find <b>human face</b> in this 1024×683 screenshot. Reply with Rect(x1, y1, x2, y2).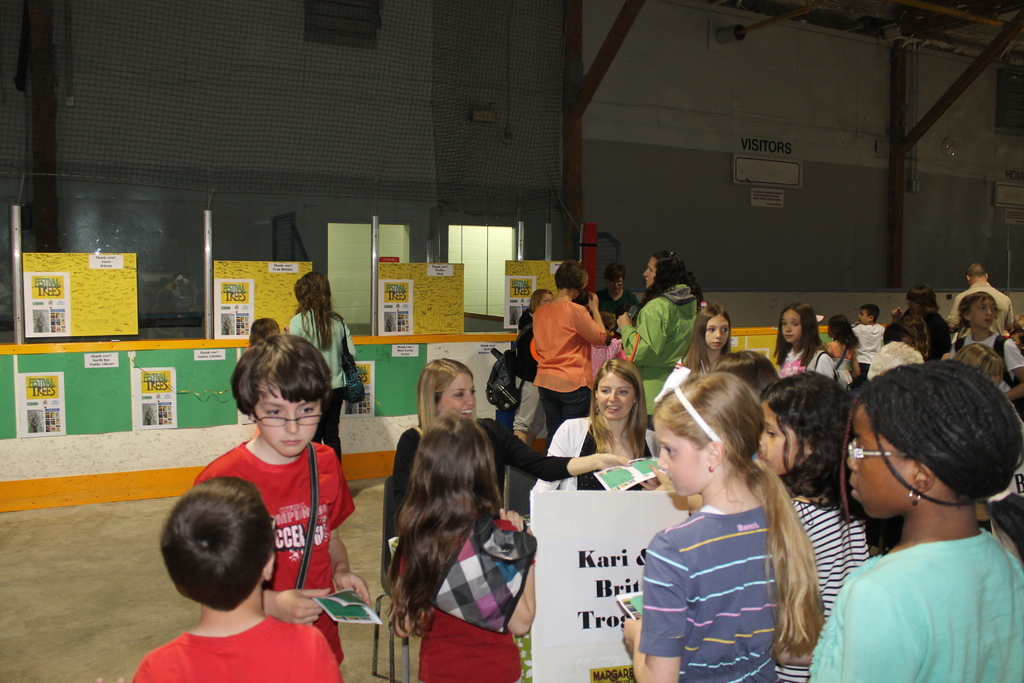
Rect(607, 274, 625, 292).
